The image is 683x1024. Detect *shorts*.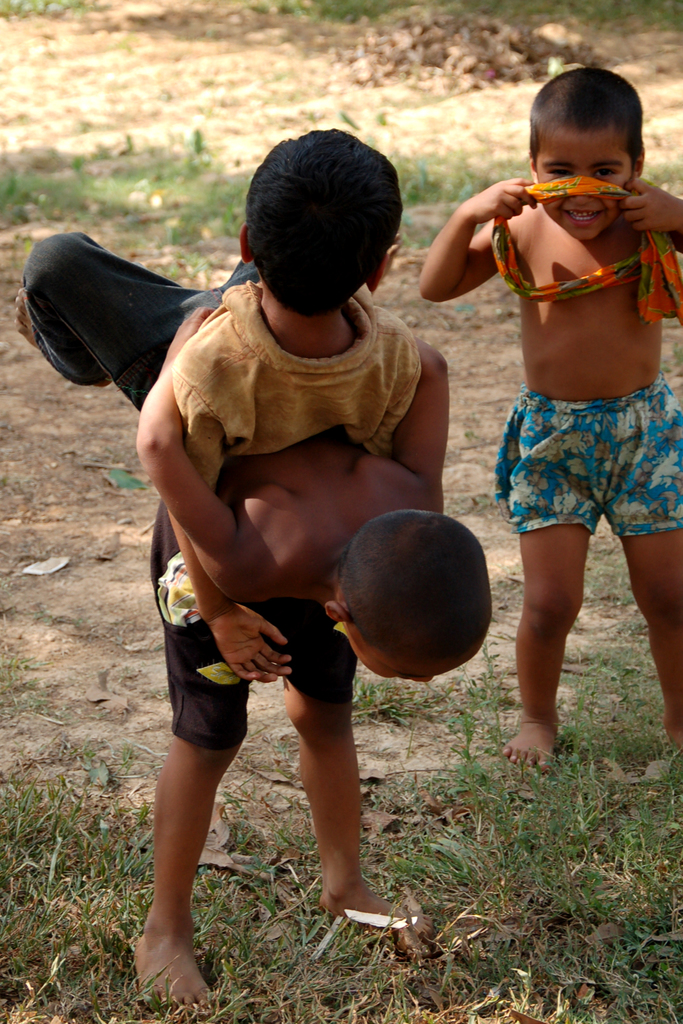
Detection: box=[148, 499, 351, 749].
